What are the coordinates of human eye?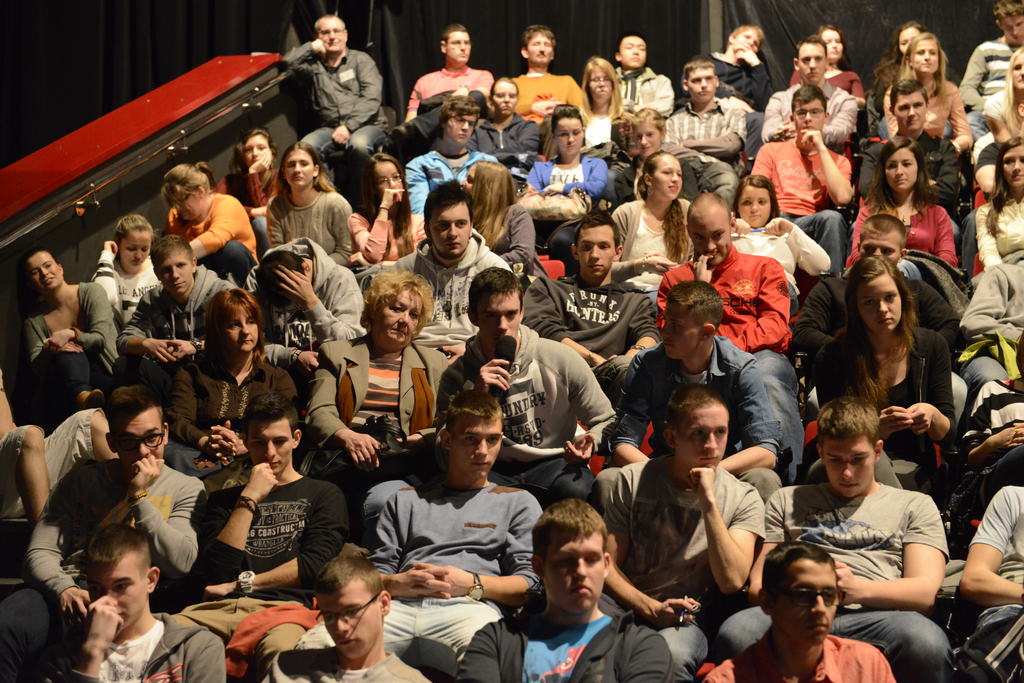
<box>457,118,463,124</box>.
